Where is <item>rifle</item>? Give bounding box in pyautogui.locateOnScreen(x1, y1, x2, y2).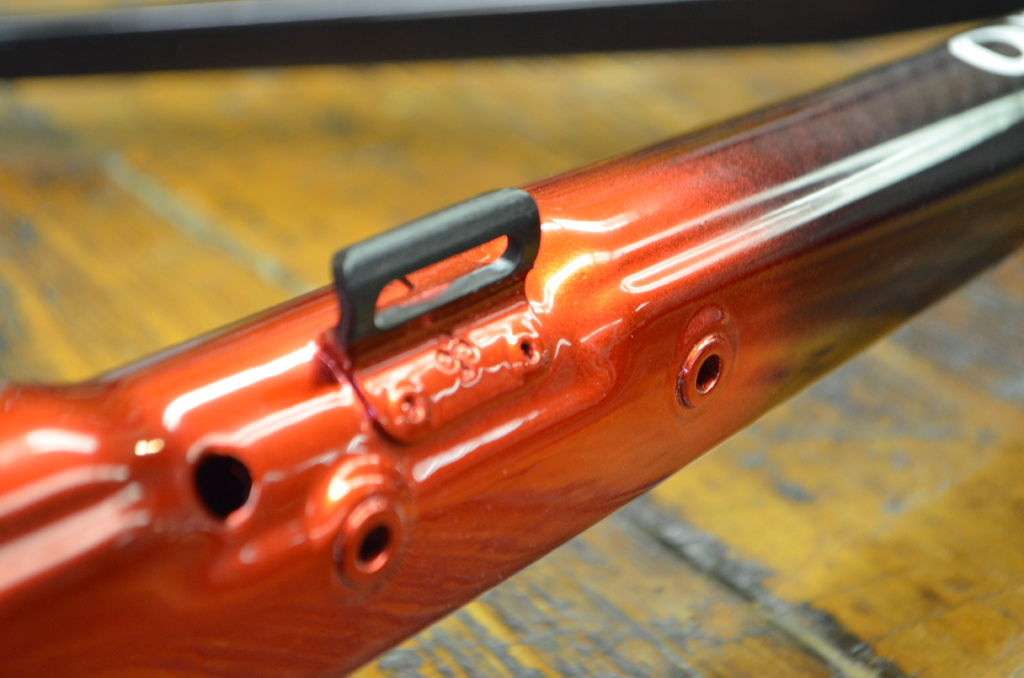
pyautogui.locateOnScreen(0, 12, 1023, 677).
